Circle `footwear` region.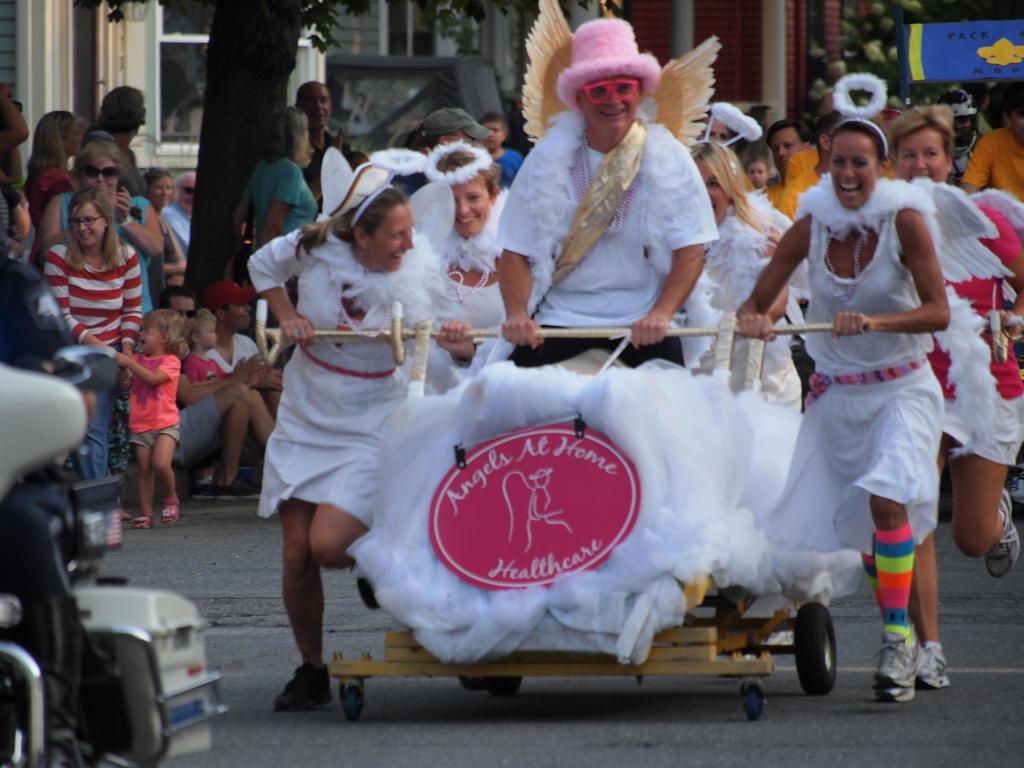
Region: [358, 580, 381, 609].
